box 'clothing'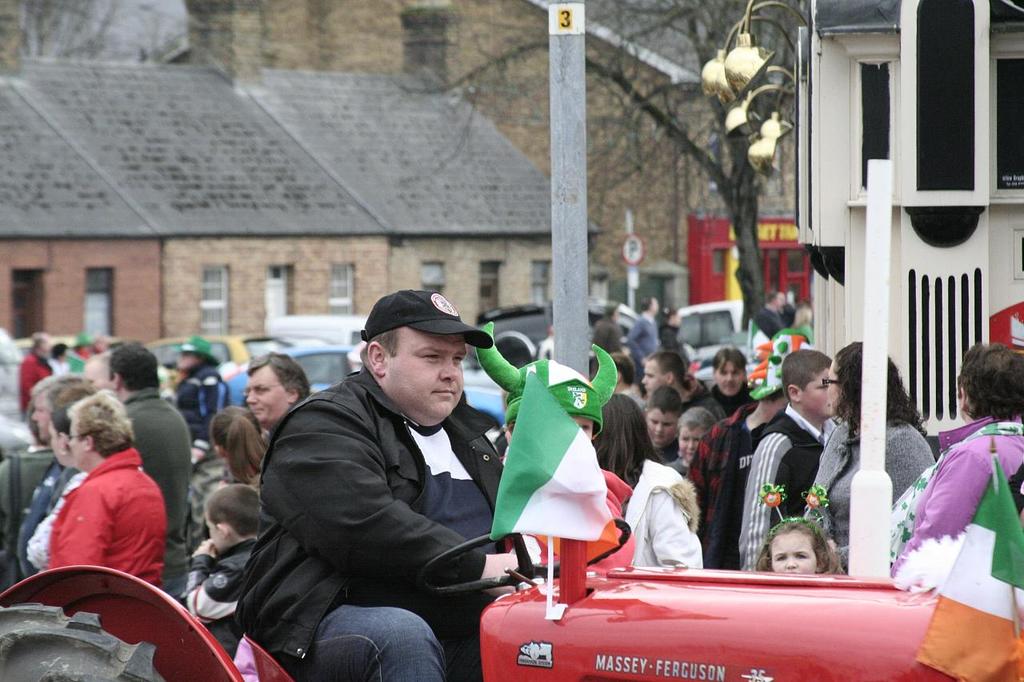
[x1=904, y1=405, x2=1014, y2=628]
